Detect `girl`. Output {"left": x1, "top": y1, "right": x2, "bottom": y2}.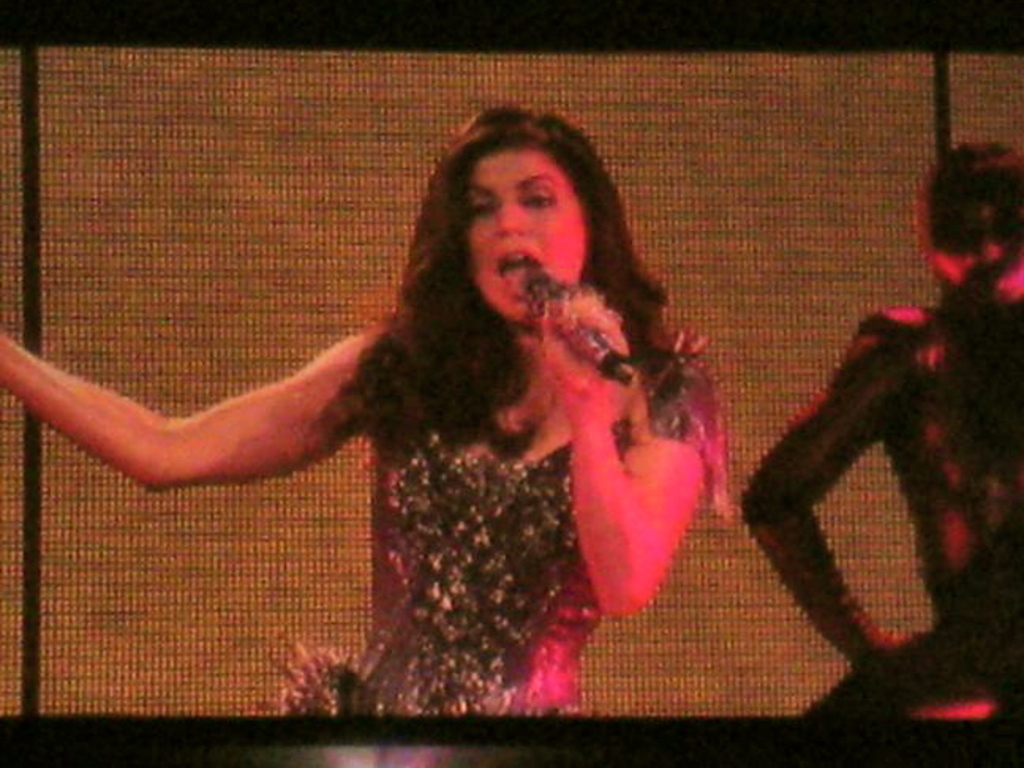
{"left": 0, "top": 90, "right": 735, "bottom": 717}.
